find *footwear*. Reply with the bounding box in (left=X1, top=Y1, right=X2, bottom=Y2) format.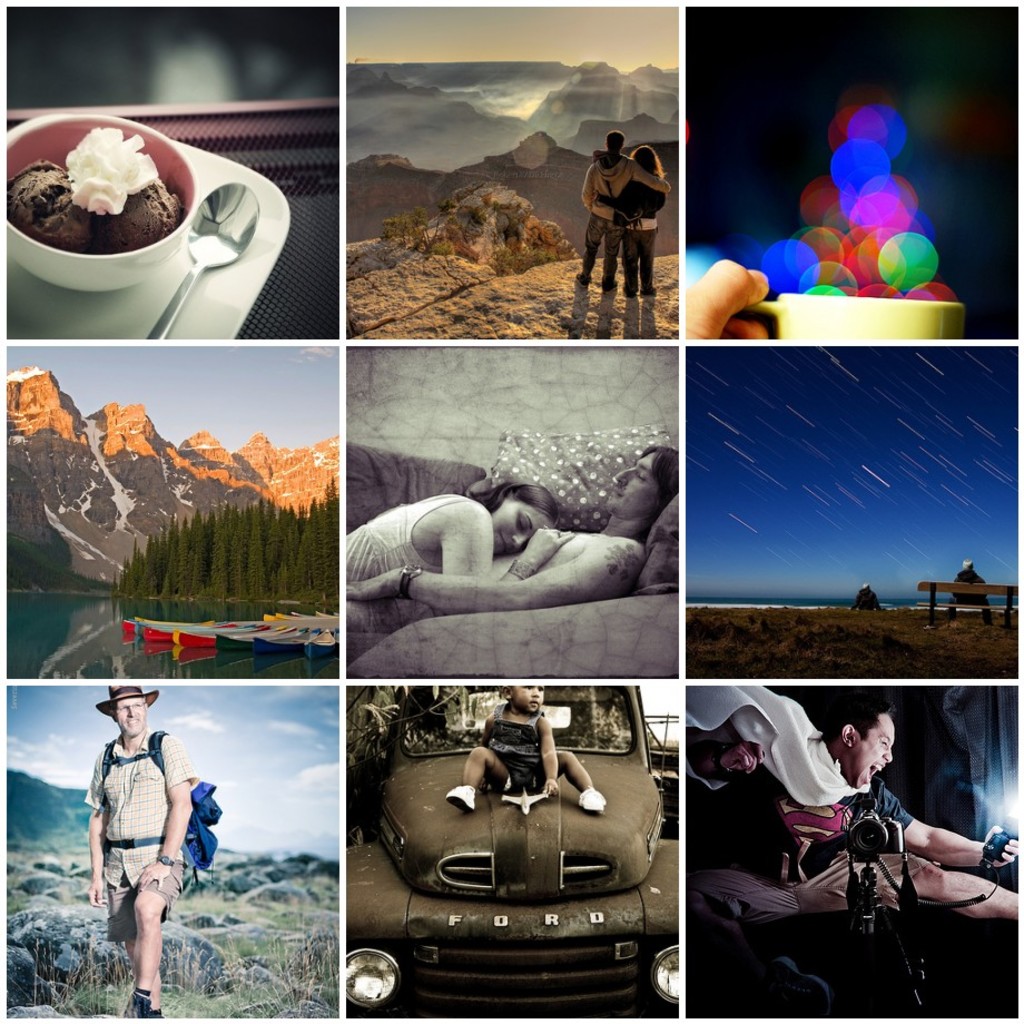
(left=602, top=280, right=607, bottom=293).
